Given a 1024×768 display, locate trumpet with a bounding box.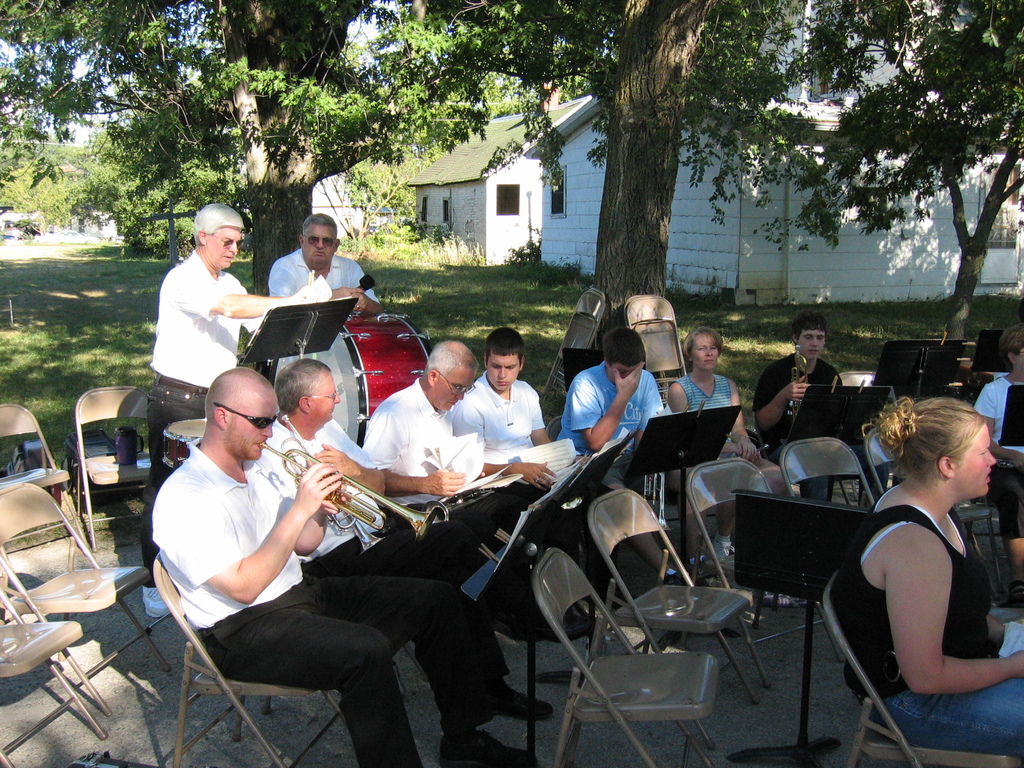
Located: 228 439 411 569.
